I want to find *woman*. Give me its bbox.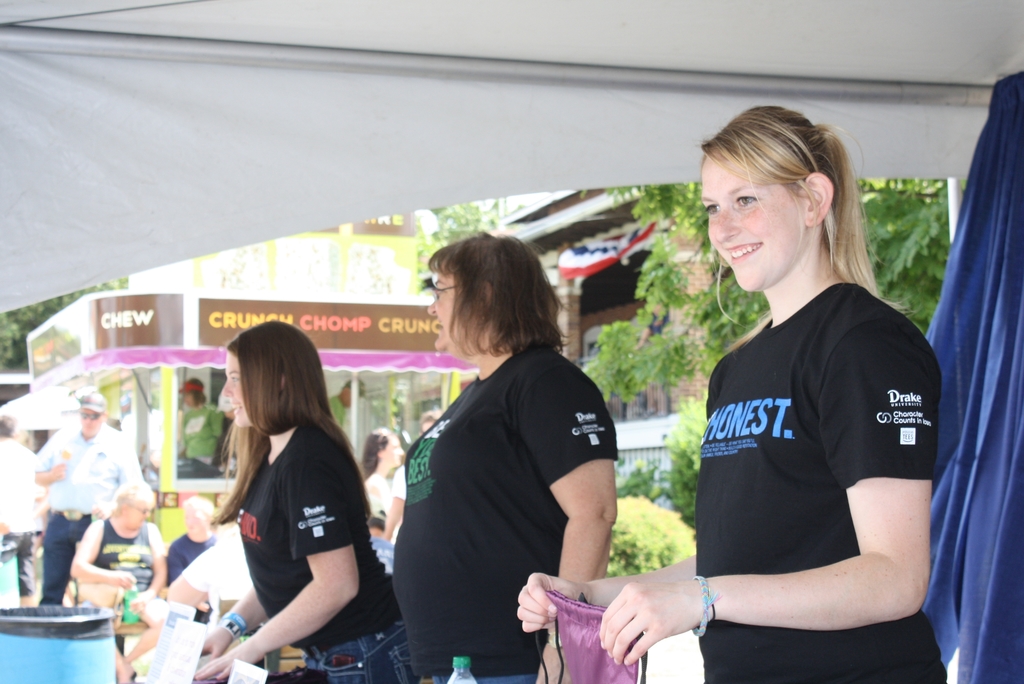
<box>70,478,168,682</box>.
